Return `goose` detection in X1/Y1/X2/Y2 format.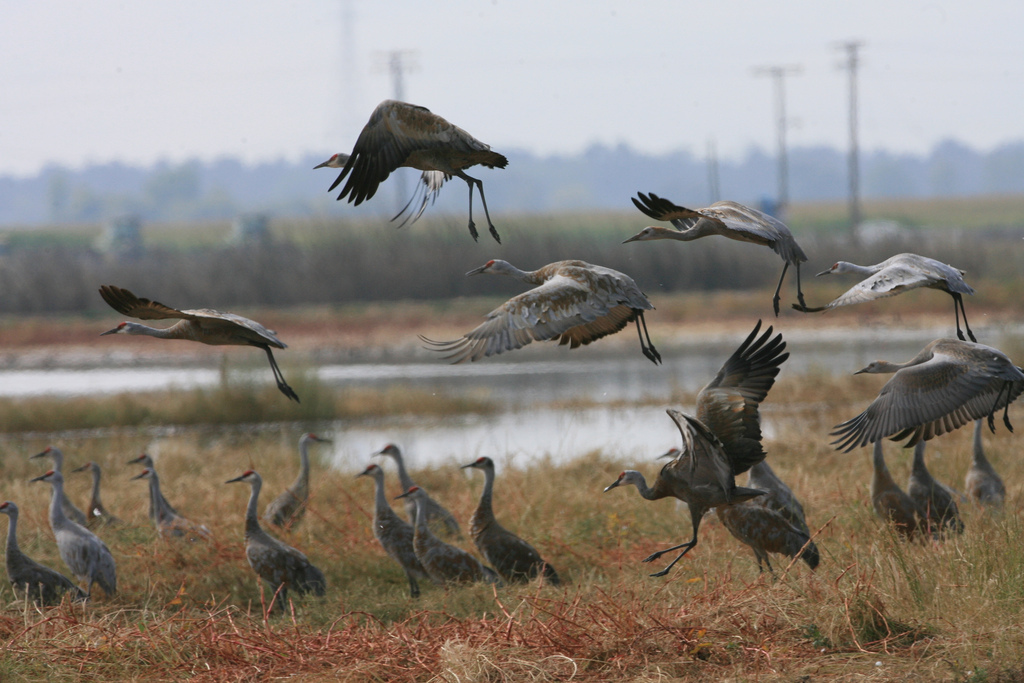
911/435/970/536.
